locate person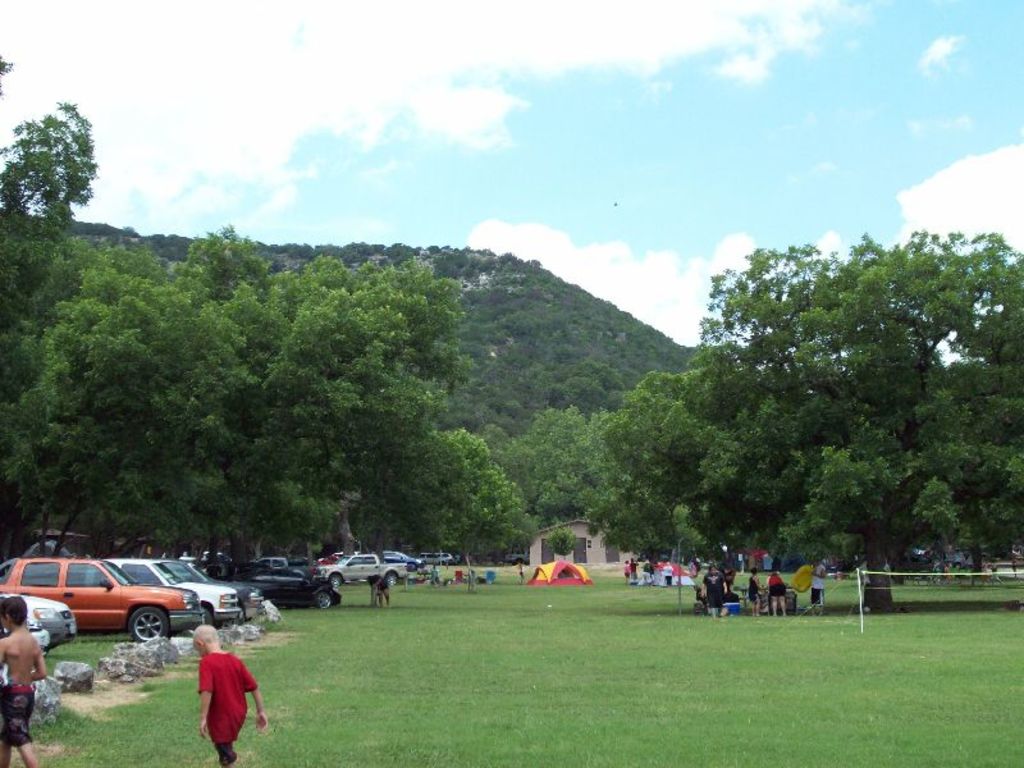
bbox=(0, 595, 47, 767)
